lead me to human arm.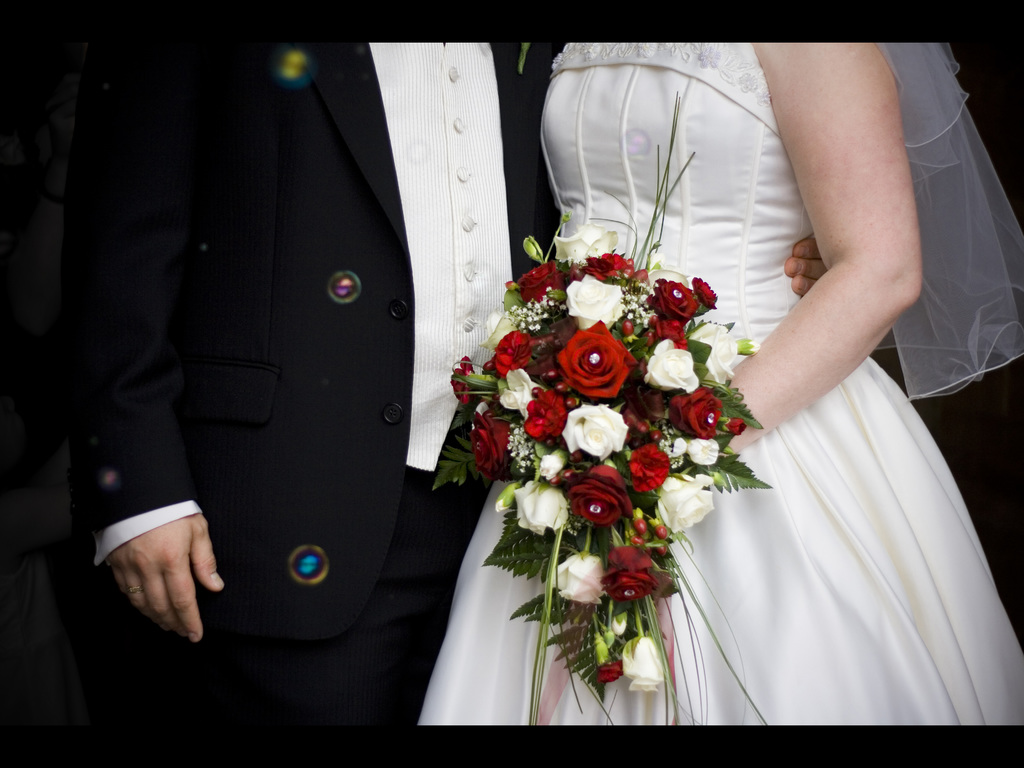
Lead to rect(66, 61, 232, 644).
